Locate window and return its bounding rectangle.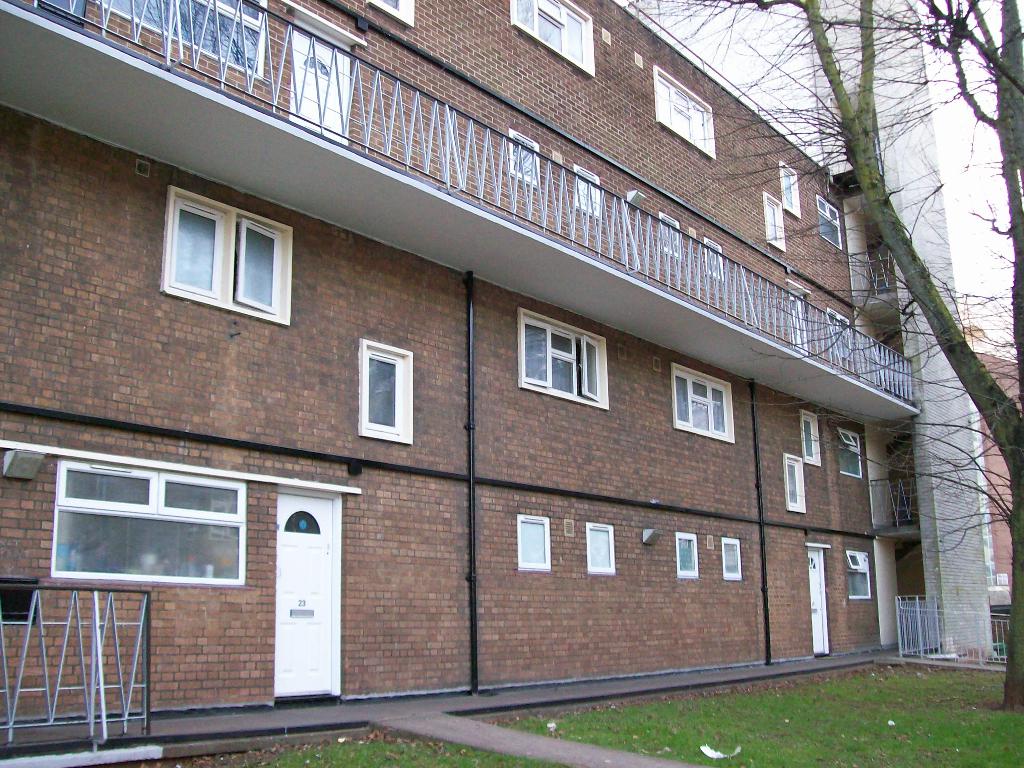
rect(716, 529, 752, 592).
